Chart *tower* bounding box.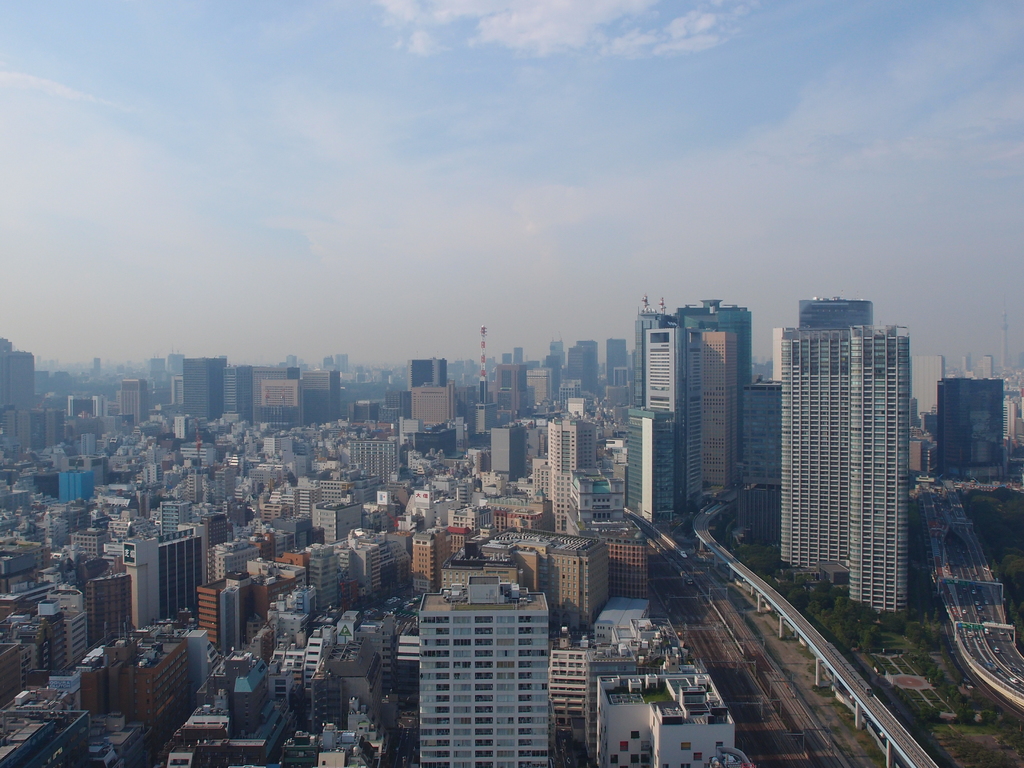
Charted: 494, 364, 528, 417.
